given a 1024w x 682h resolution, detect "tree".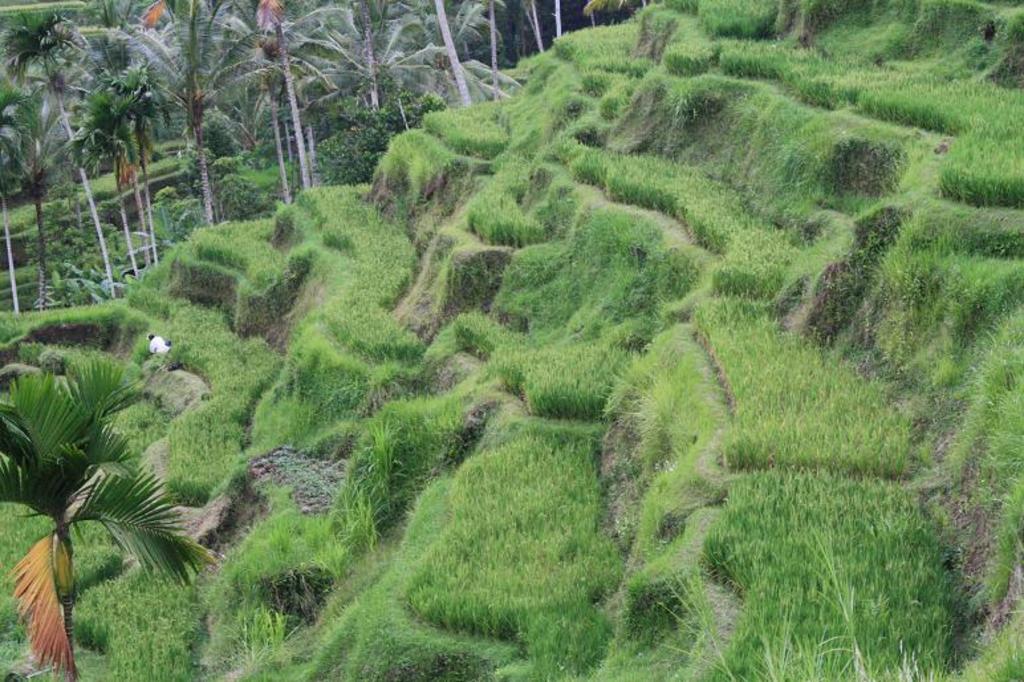
region(301, 0, 442, 115).
